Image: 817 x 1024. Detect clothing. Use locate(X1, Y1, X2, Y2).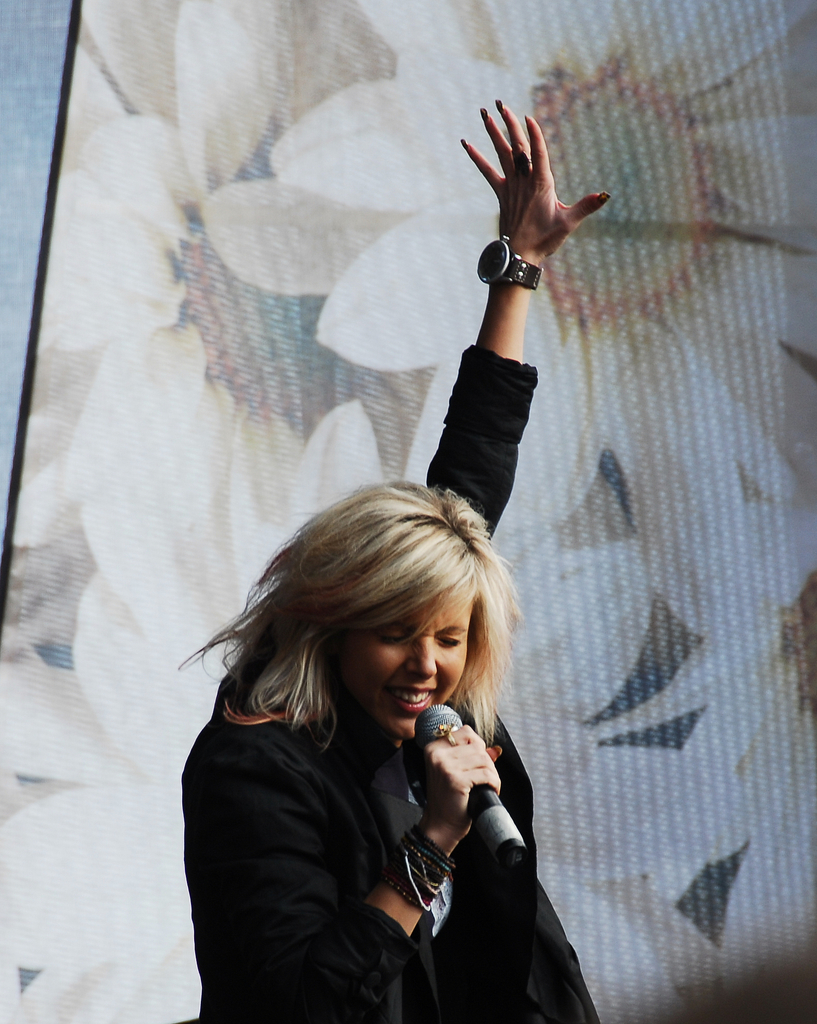
locate(175, 332, 620, 1023).
